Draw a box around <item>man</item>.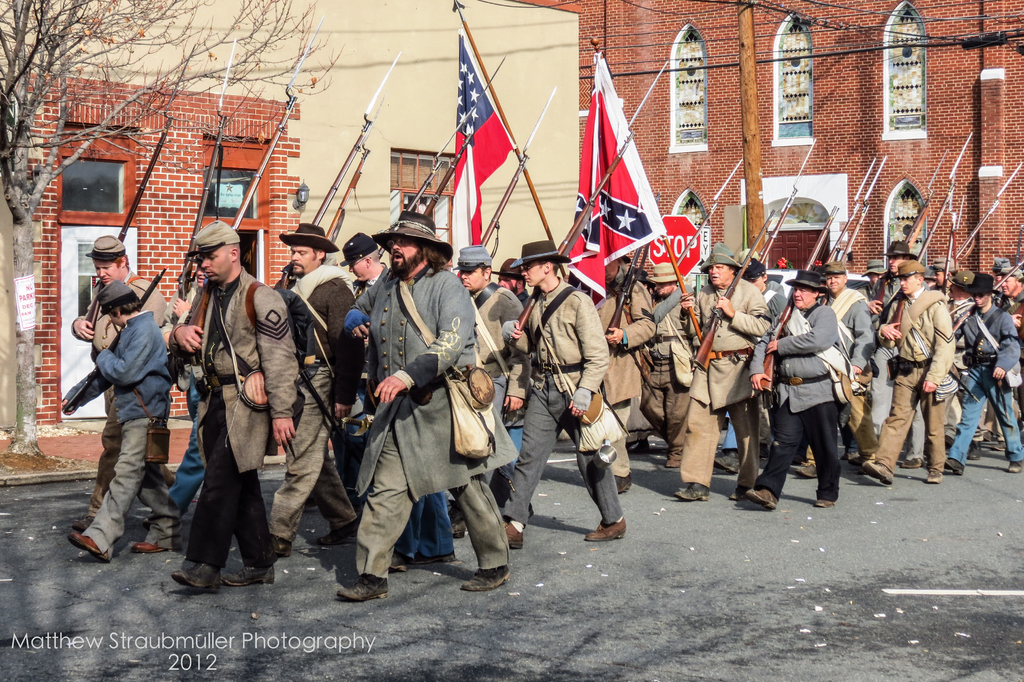
x1=745, y1=272, x2=847, y2=506.
